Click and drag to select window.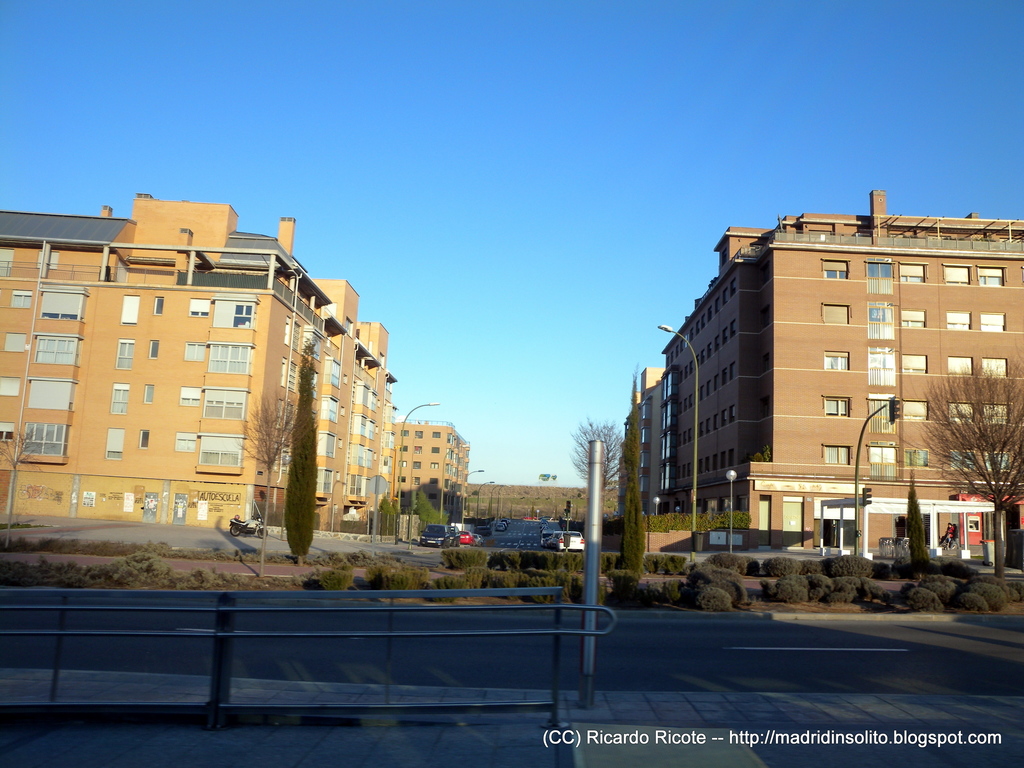
Selection: 138,430,149,448.
